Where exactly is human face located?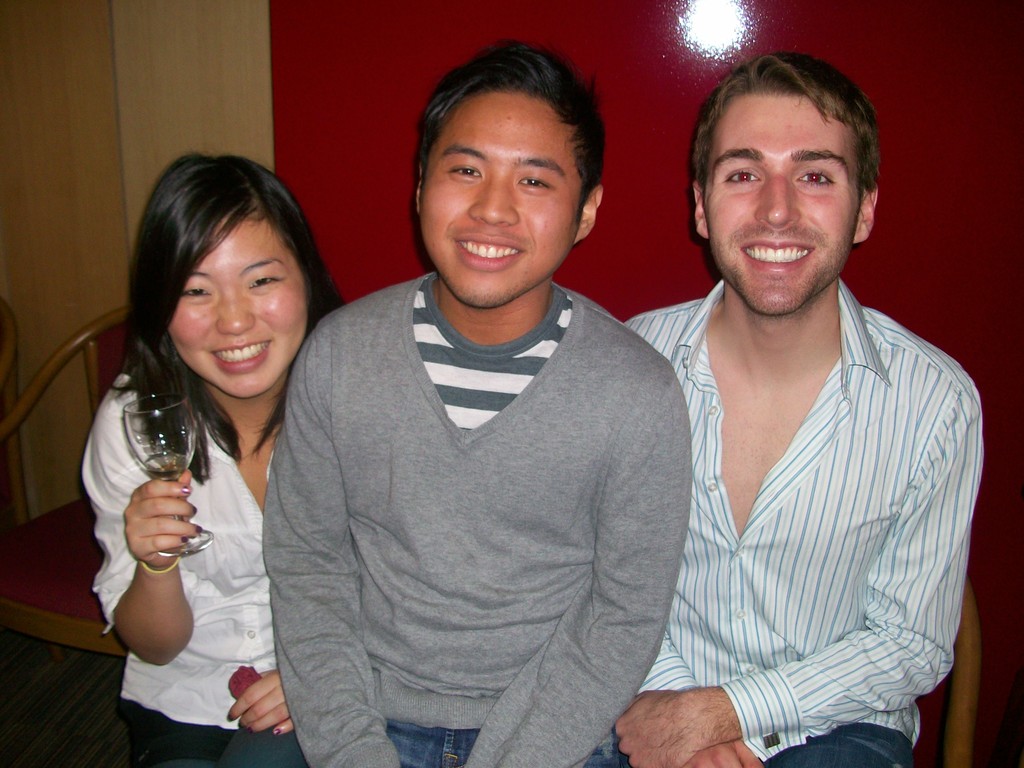
Its bounding box is BBox(705, 89, 856, 310).
